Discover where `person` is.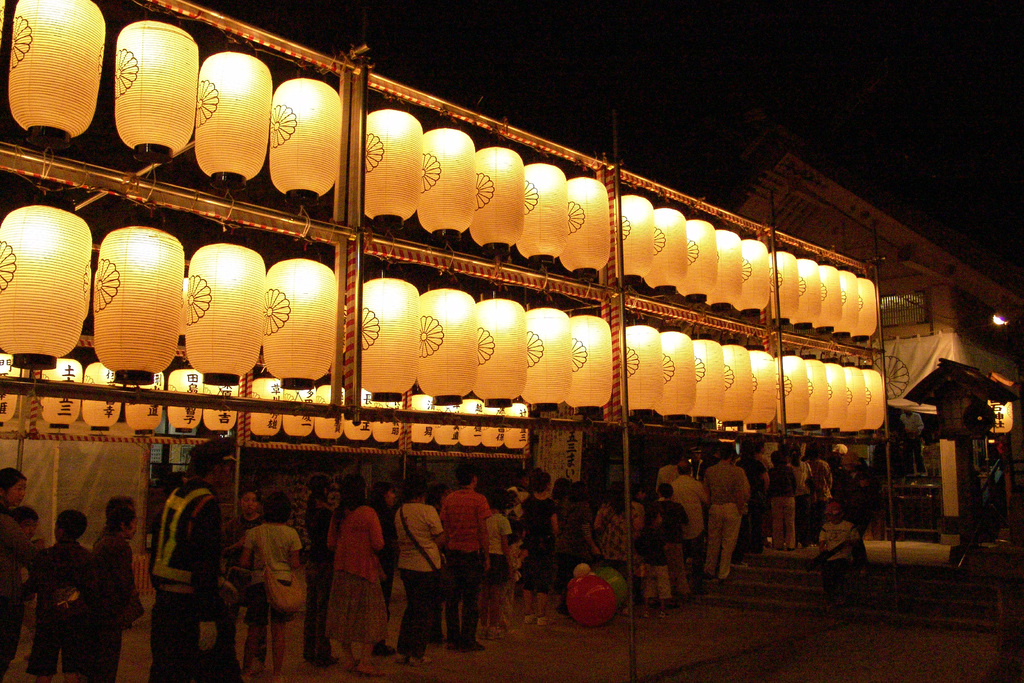
Discovered at [left=788, top=447, right=814, bottom=534].
